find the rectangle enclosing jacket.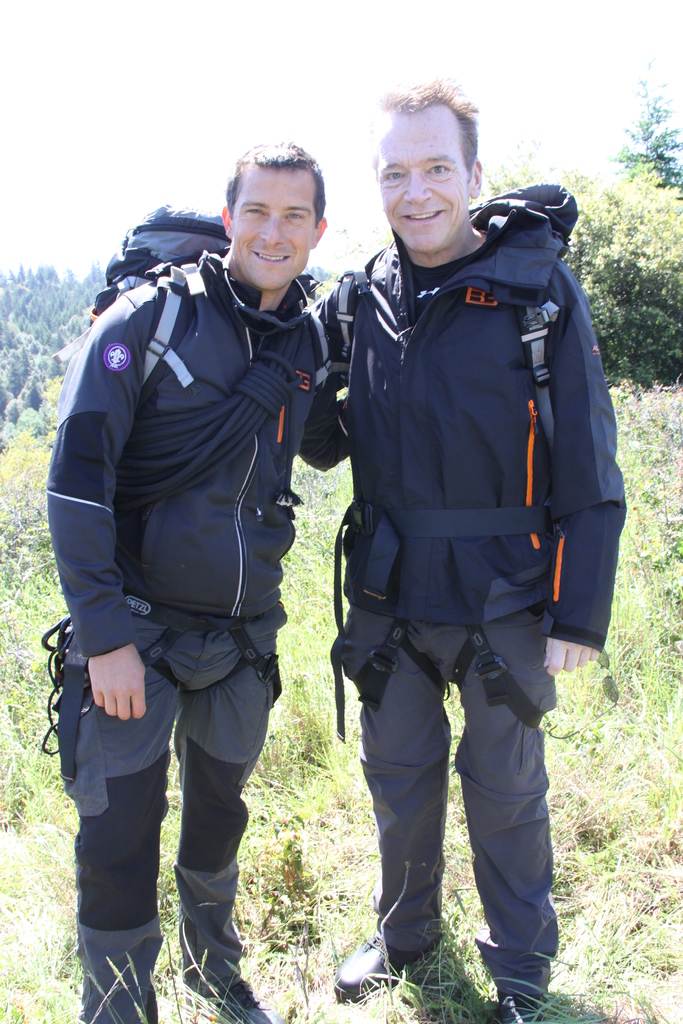
l=315, t=119, r=627, b=732.
